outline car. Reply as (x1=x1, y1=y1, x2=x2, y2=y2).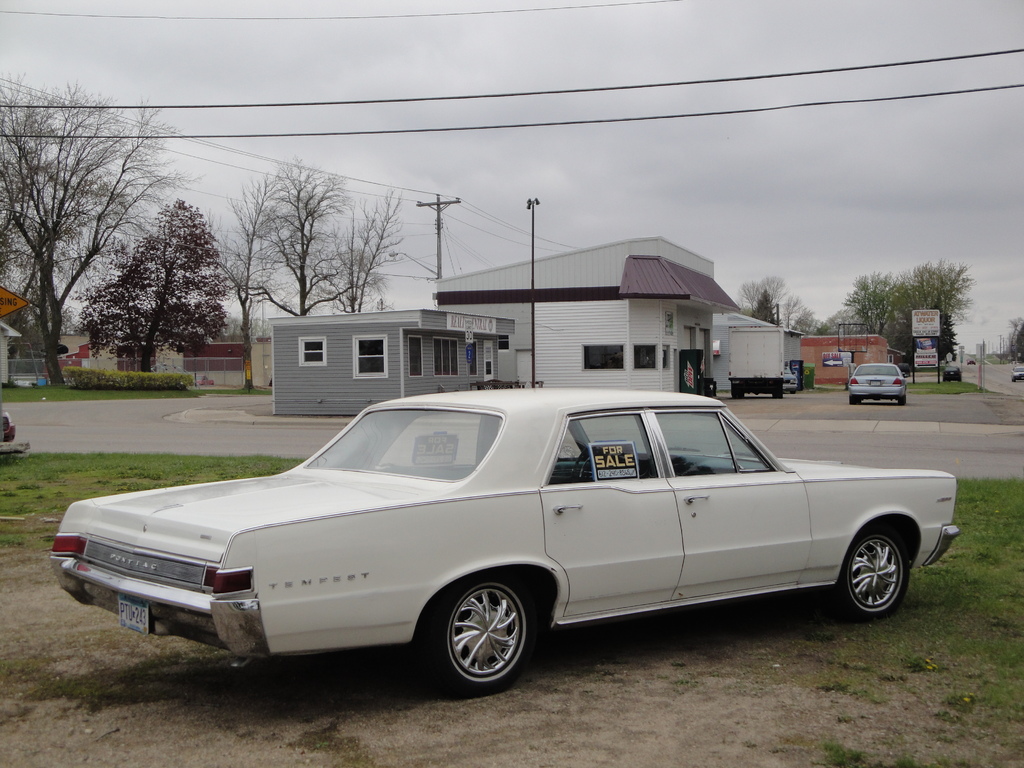
(x1=846, y1=362, x2=906, y2=404).
